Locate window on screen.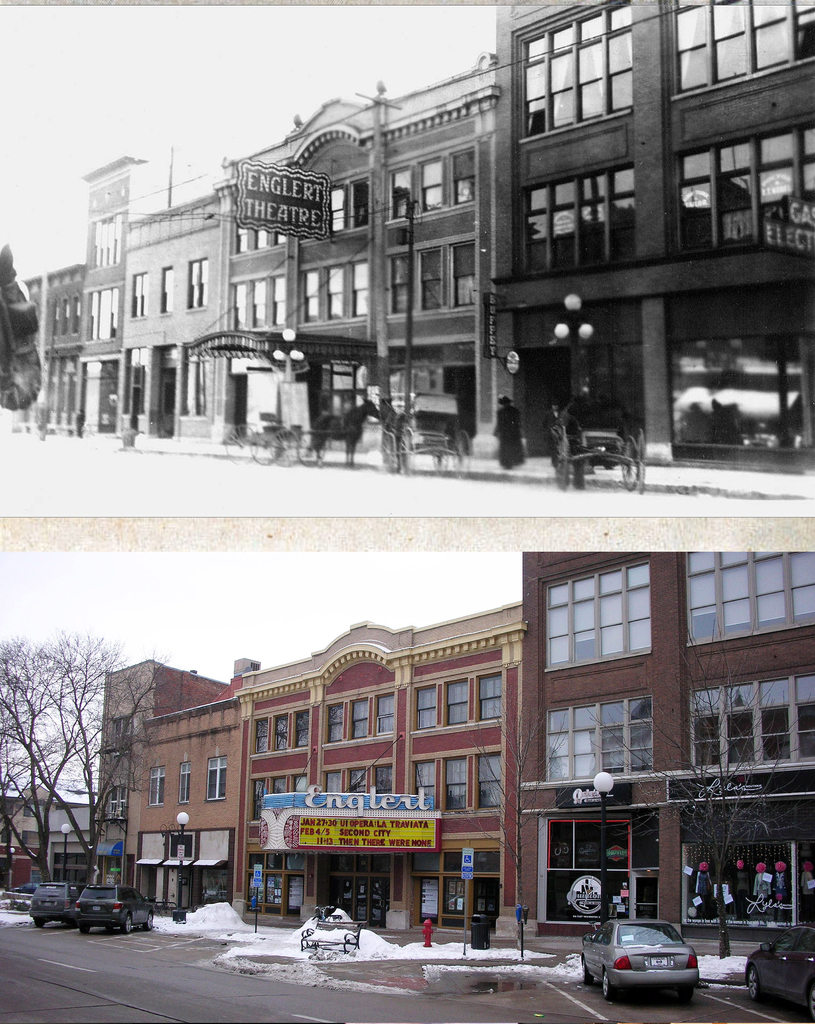
On screen at (206, 755, 227, 800).
